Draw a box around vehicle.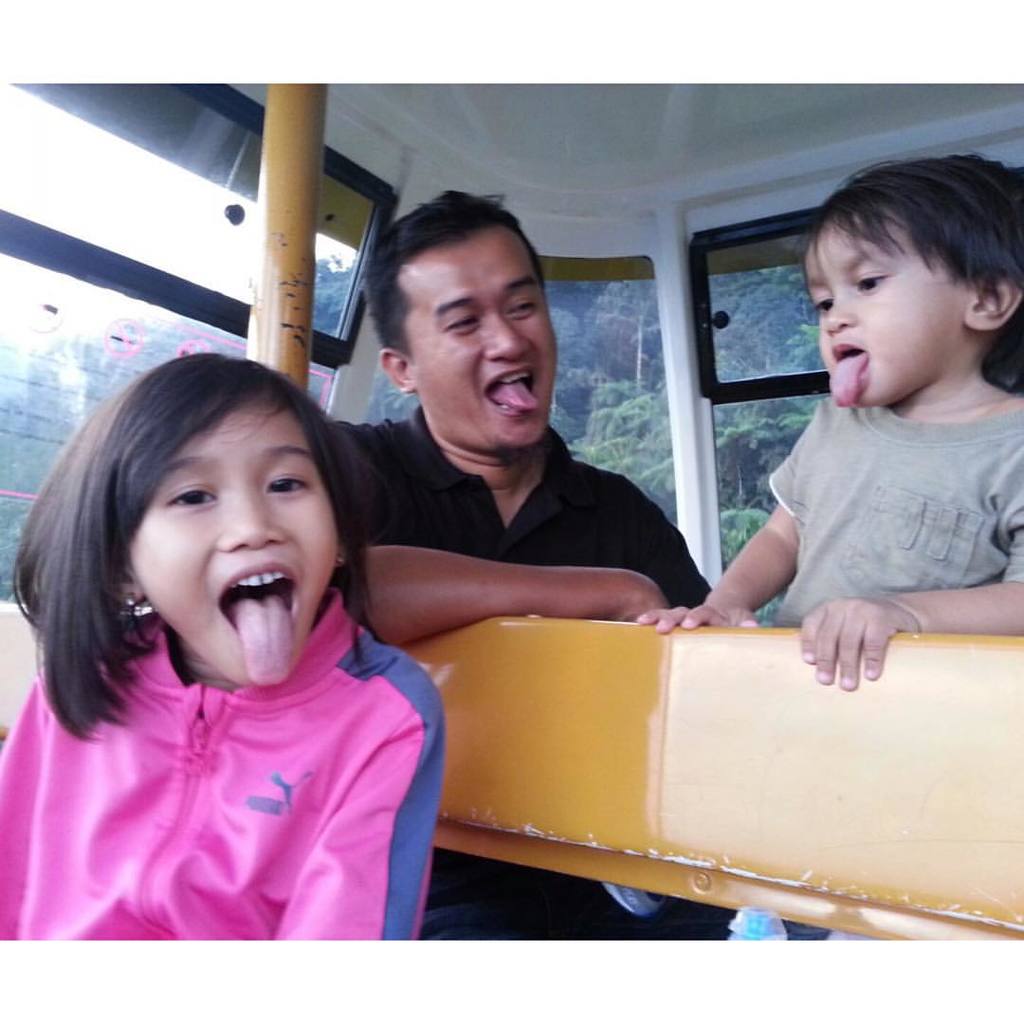
{"x1": 0, "y1": 77, "x2": 1023, "y2": 942}.
